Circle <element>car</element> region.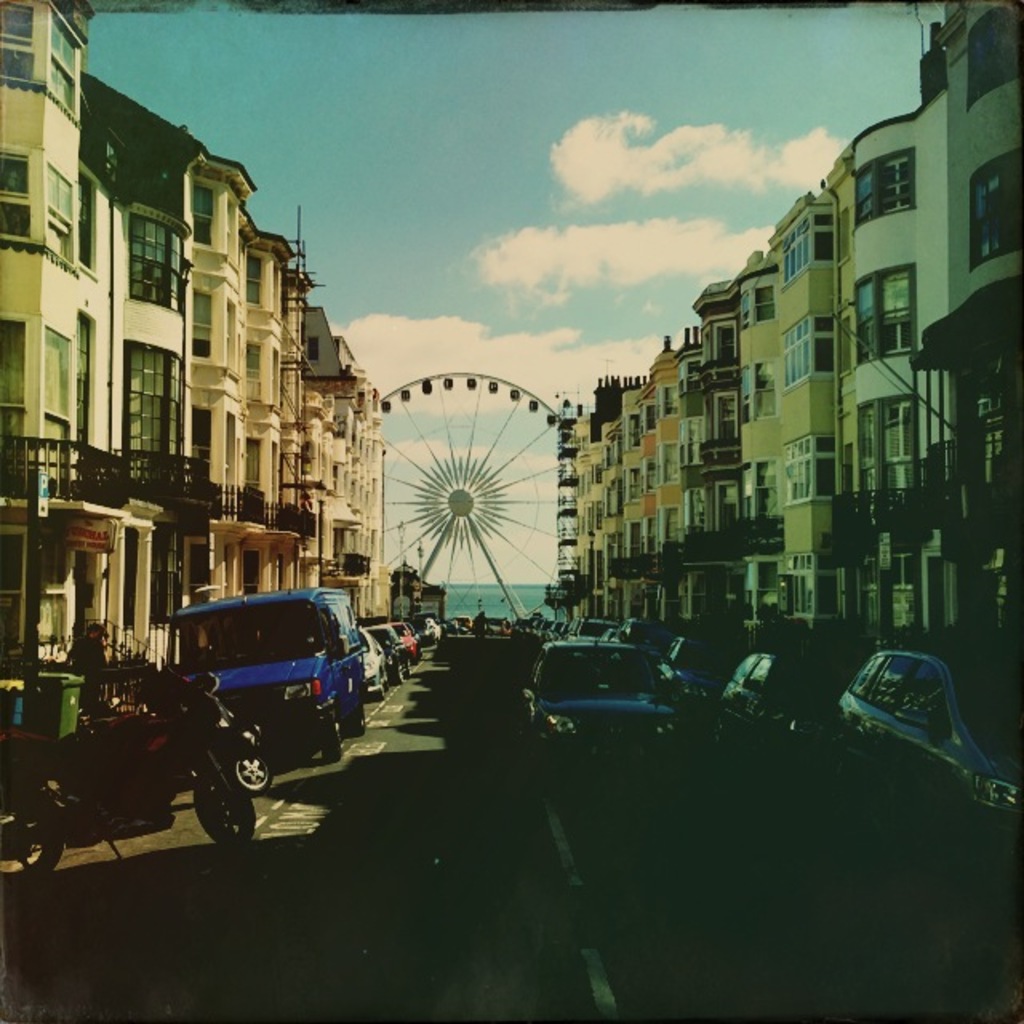
Region: box(629, 637, 704, 714).
